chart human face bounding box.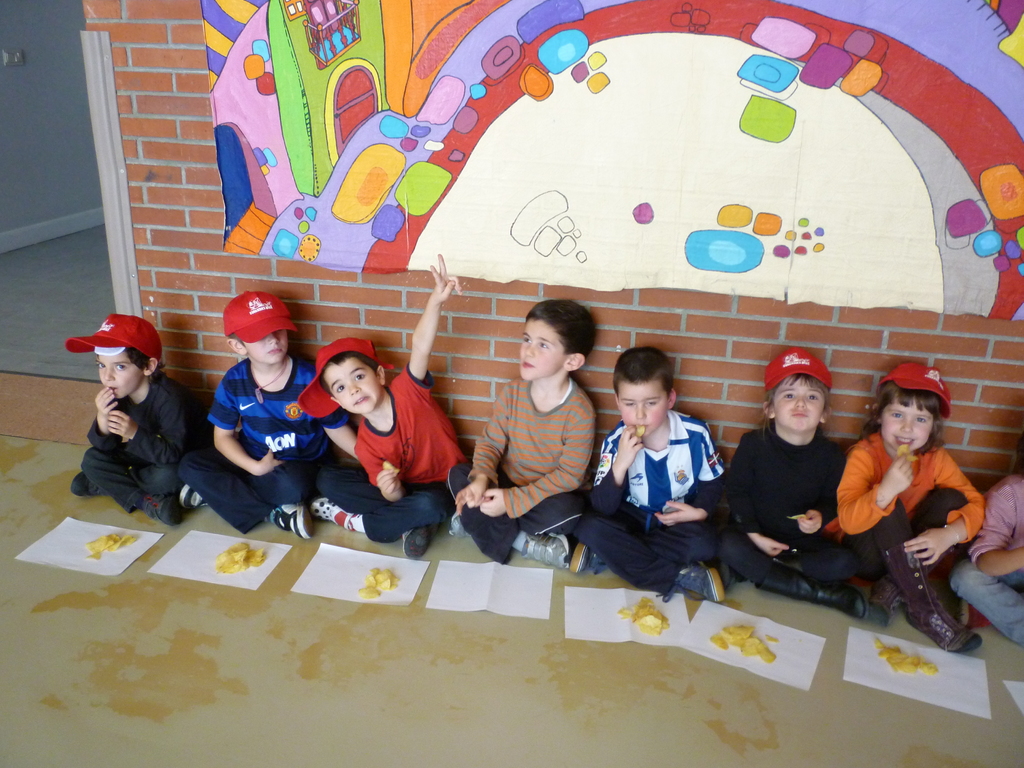
Charted: l=97, t=348, r=143, b=401.
